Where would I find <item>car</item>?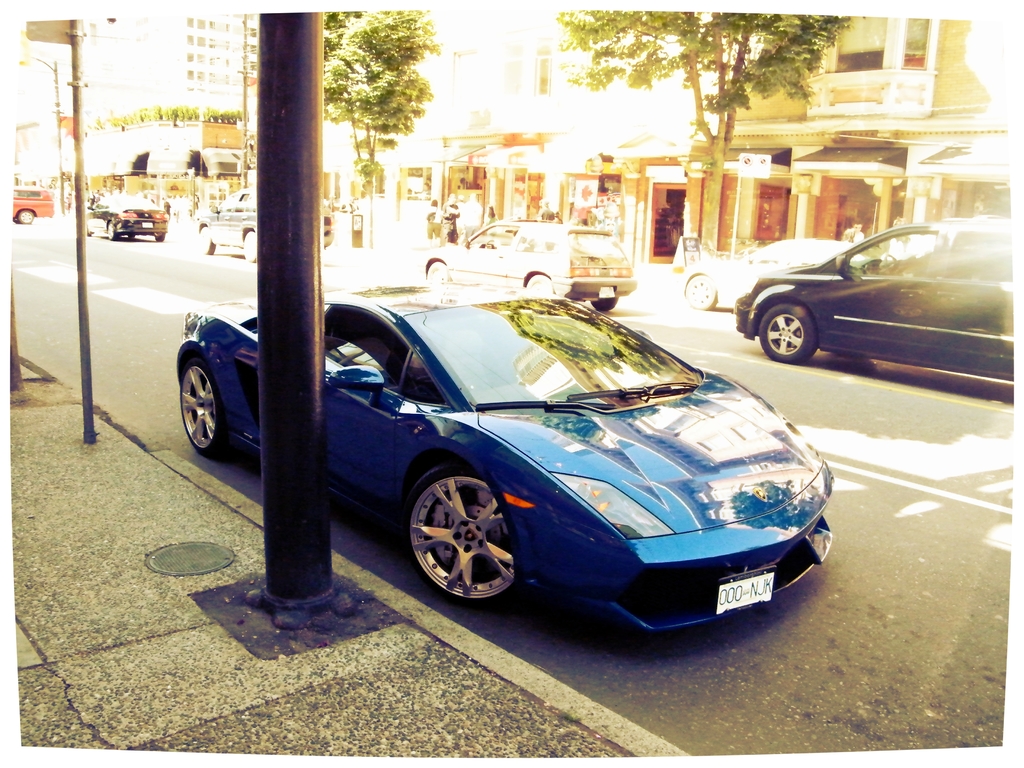
At 179 284 840 633.
